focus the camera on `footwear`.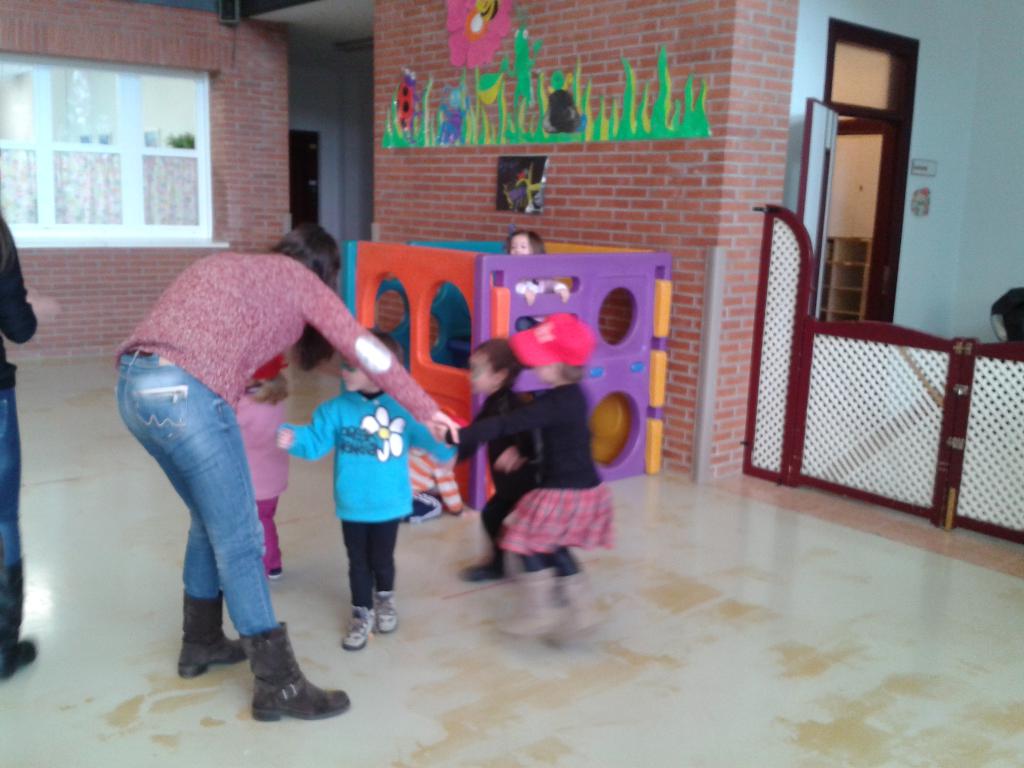
Focus region: BBox(177, 586, 249, 679).
